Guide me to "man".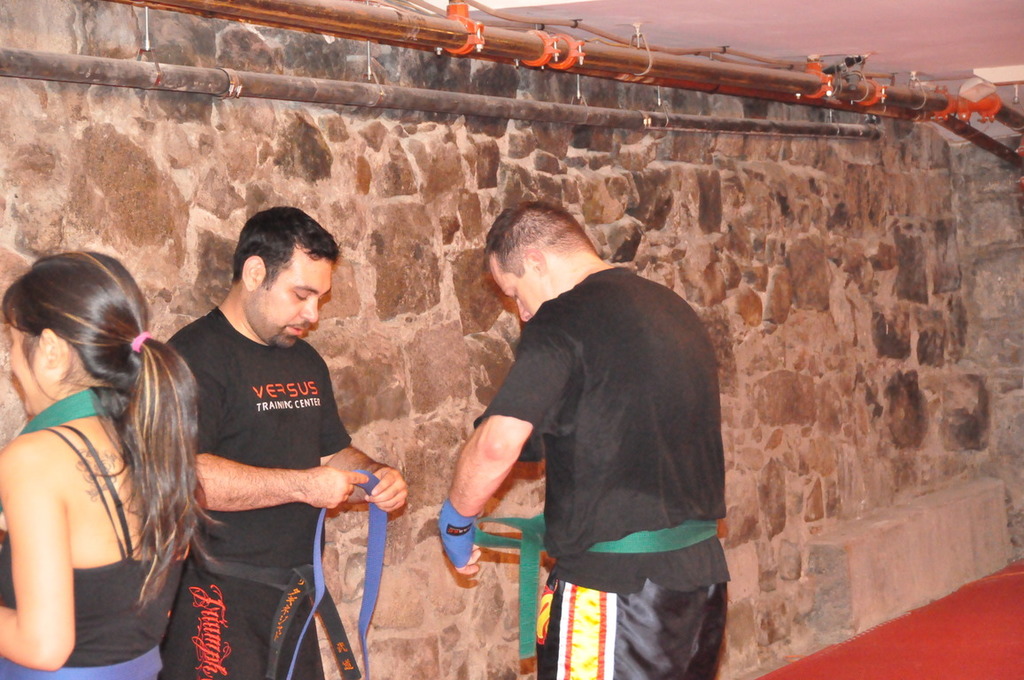
Guidance: x1=161, y1=205, x2=407, y2=679.
